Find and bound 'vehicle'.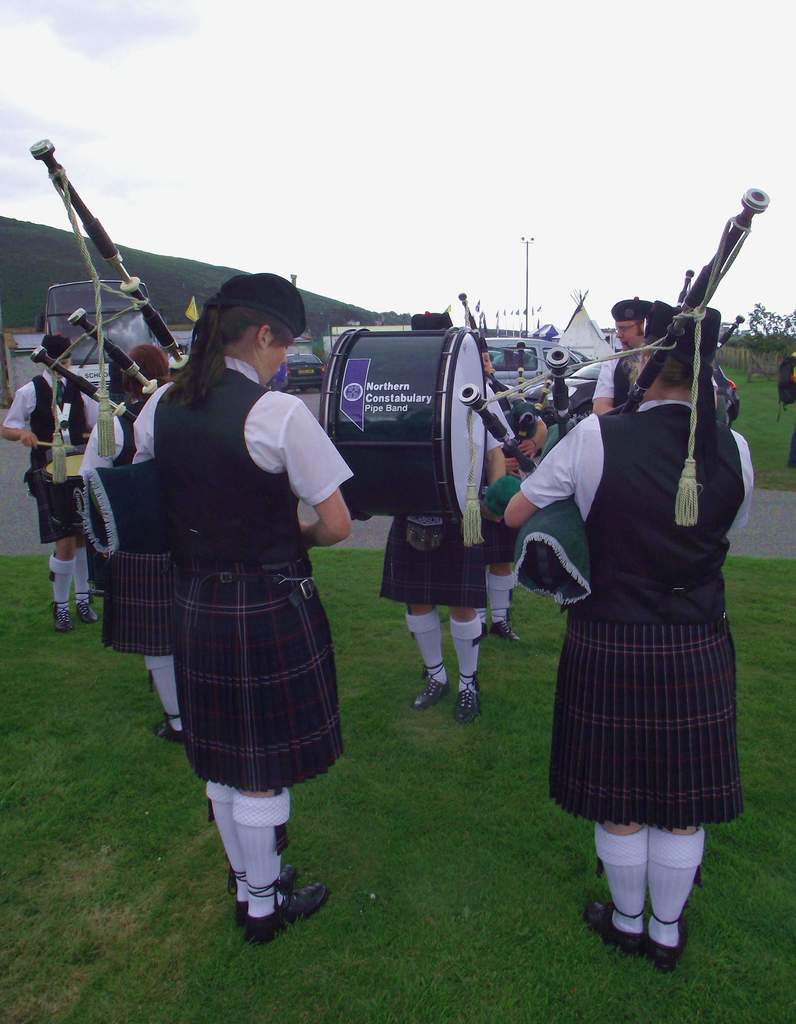
Bound: left=526, top=354, right=738, bottom=429.
